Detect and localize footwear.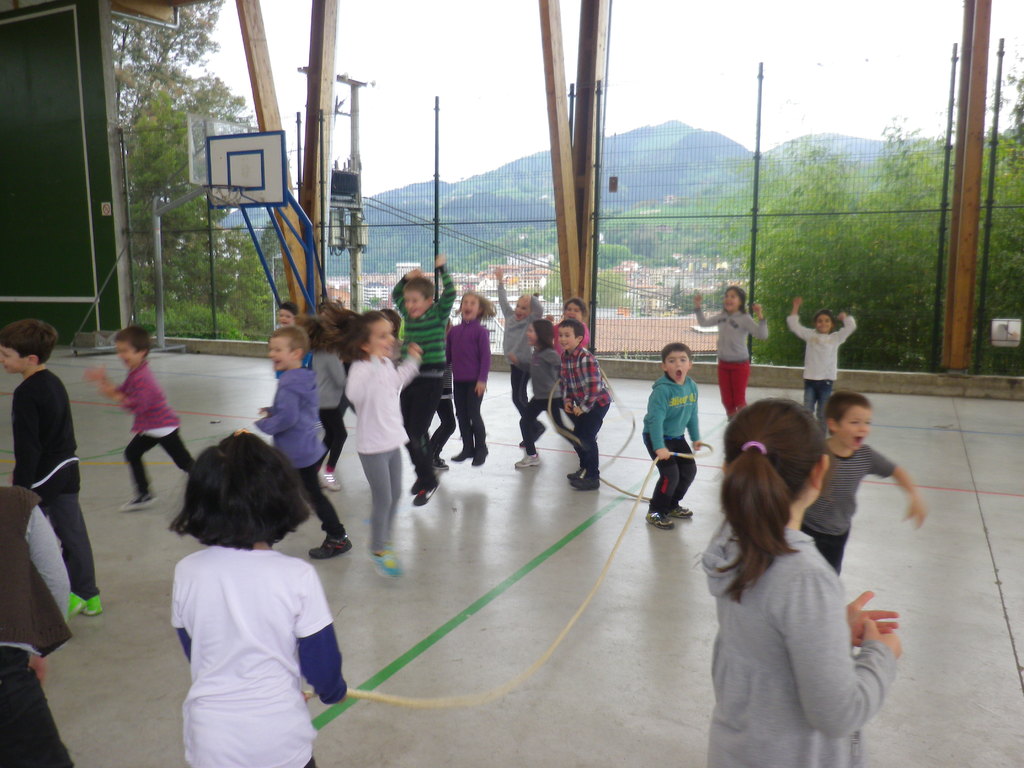
Localized at 416,475,440,505.
